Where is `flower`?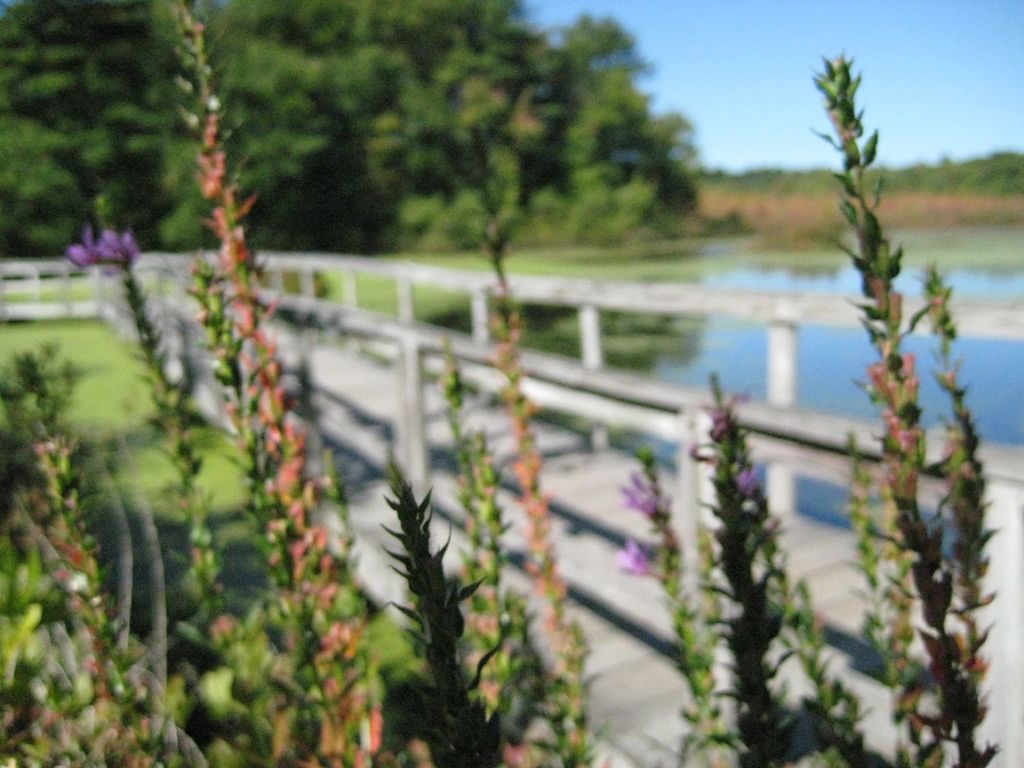
l=826, t=101, r=852, b=140.
